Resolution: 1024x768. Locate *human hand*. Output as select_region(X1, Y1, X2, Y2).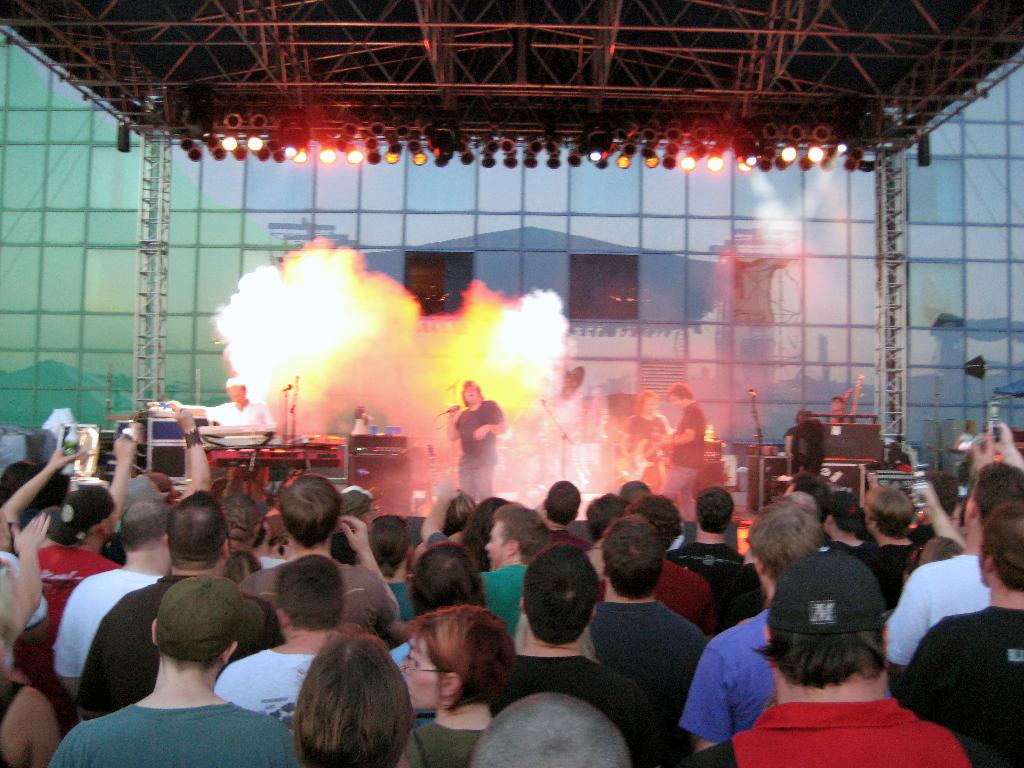
select_region(49, 444, 84, 476).
